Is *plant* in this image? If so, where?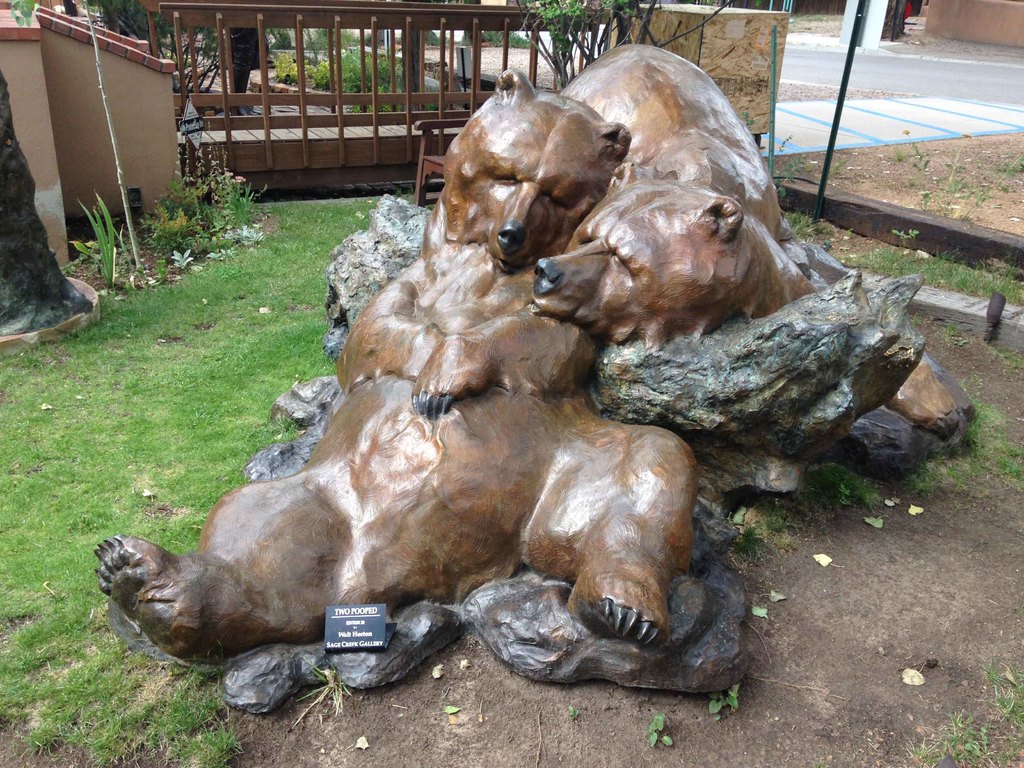
Yes, at x1=732, y1=500, x2=763, y2=563.
